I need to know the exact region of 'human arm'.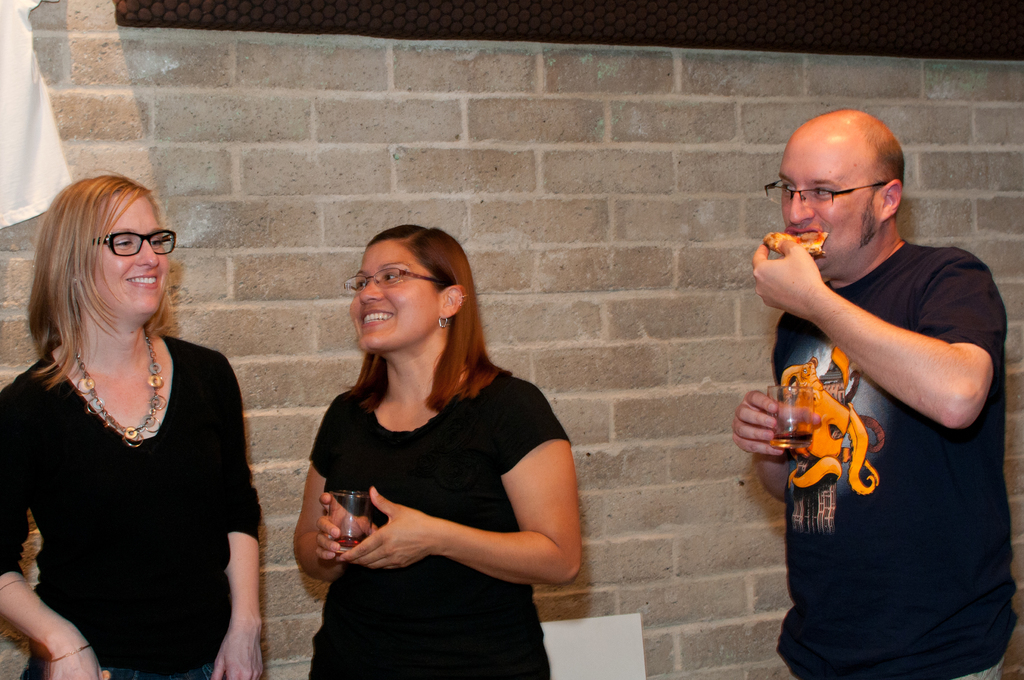
Region: <box>732,388,795,501</box>.
